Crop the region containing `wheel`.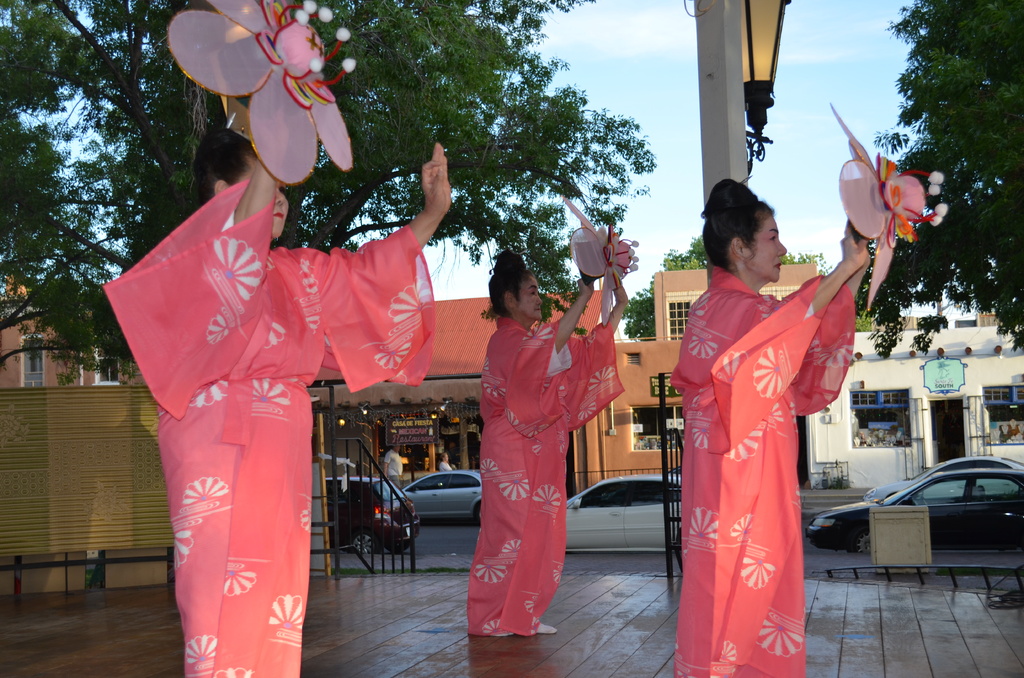
Crop region: (left=475, top=506, right=484, bottom=520).
